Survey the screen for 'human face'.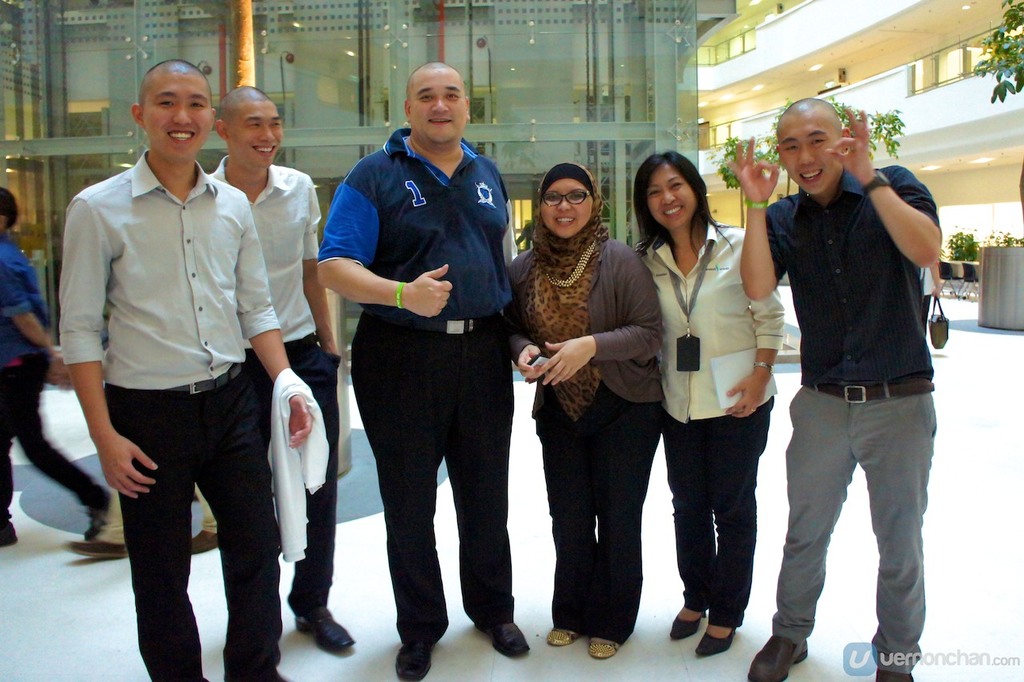
Survey found: [left=414, top=71, right=467, bottom=142].
